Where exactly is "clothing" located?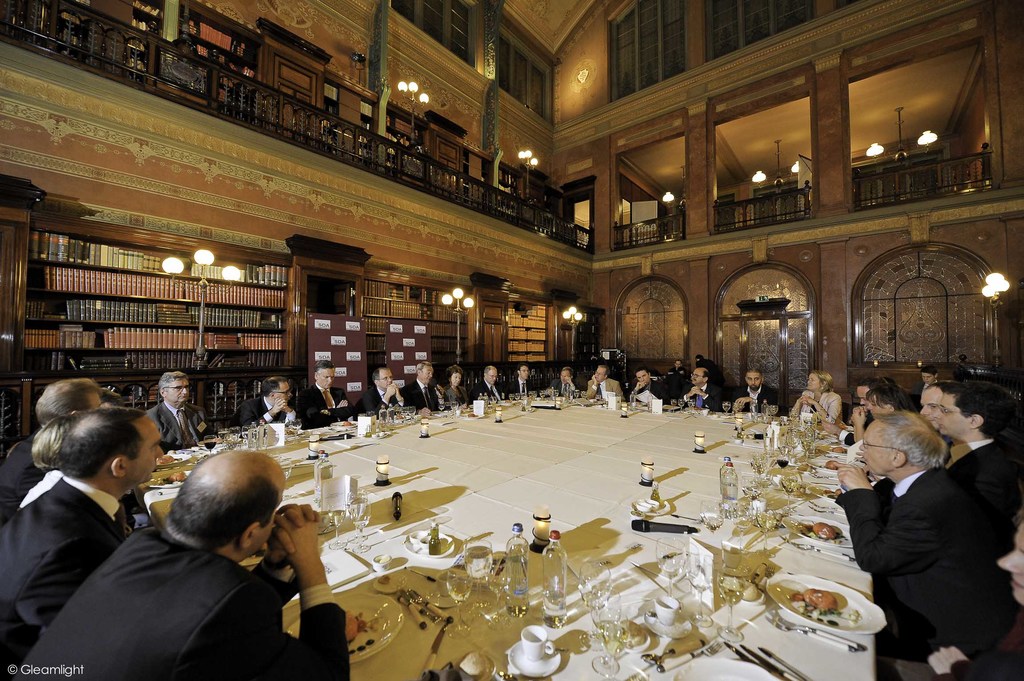
Its bounding box is 138:396:212:449.
